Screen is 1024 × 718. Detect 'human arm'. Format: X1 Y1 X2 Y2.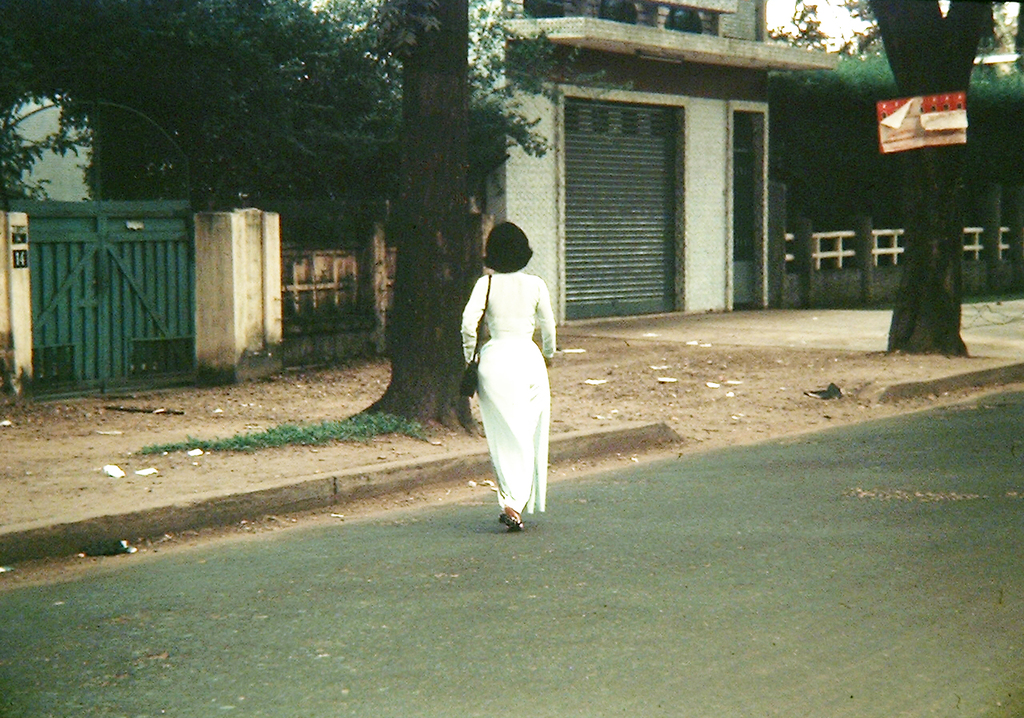
544 357 553 365.
